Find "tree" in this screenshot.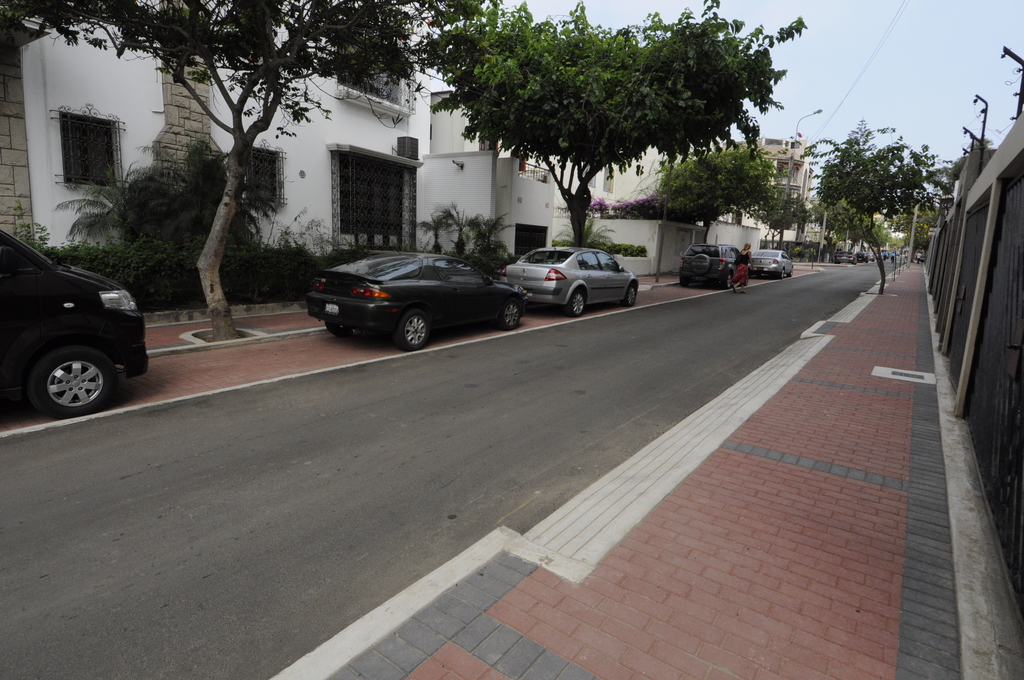
The bounding box for "tree" is bbox=(0, 0, 428, 341).
